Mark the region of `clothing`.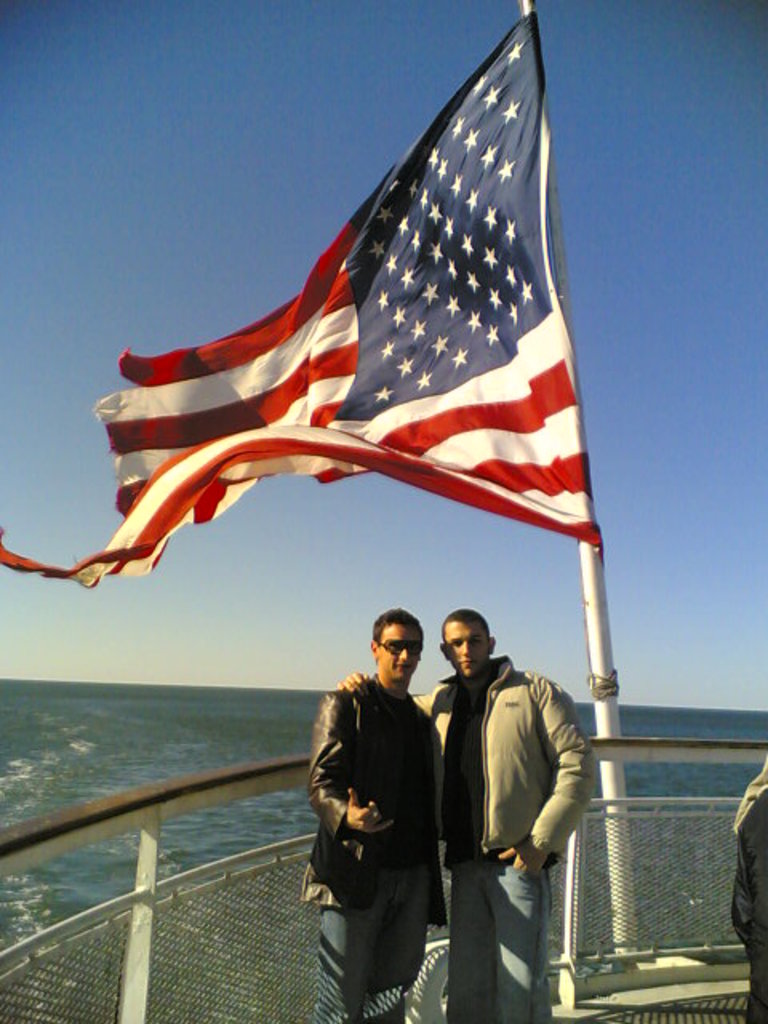
Region: 733 757 766 1021.
